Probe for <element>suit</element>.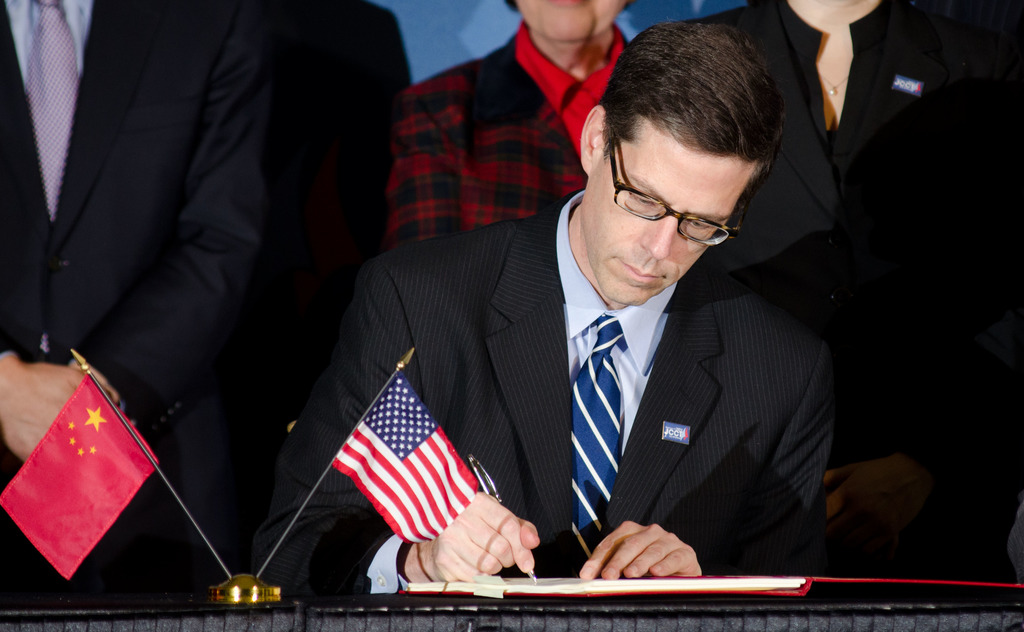
Probe result: x1=316, y1=165, x2=815, y2=587.
